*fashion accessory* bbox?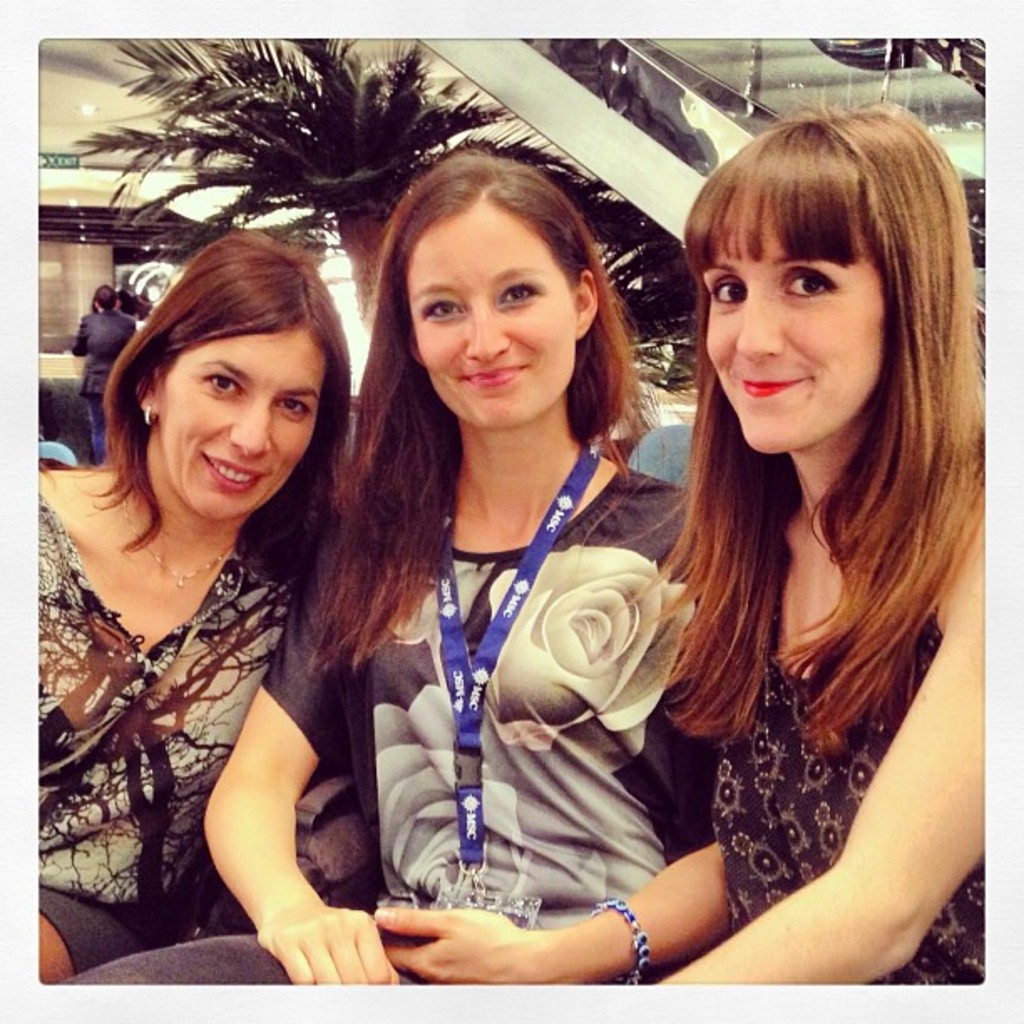
left=124, top=500, right=238, bottom=592
